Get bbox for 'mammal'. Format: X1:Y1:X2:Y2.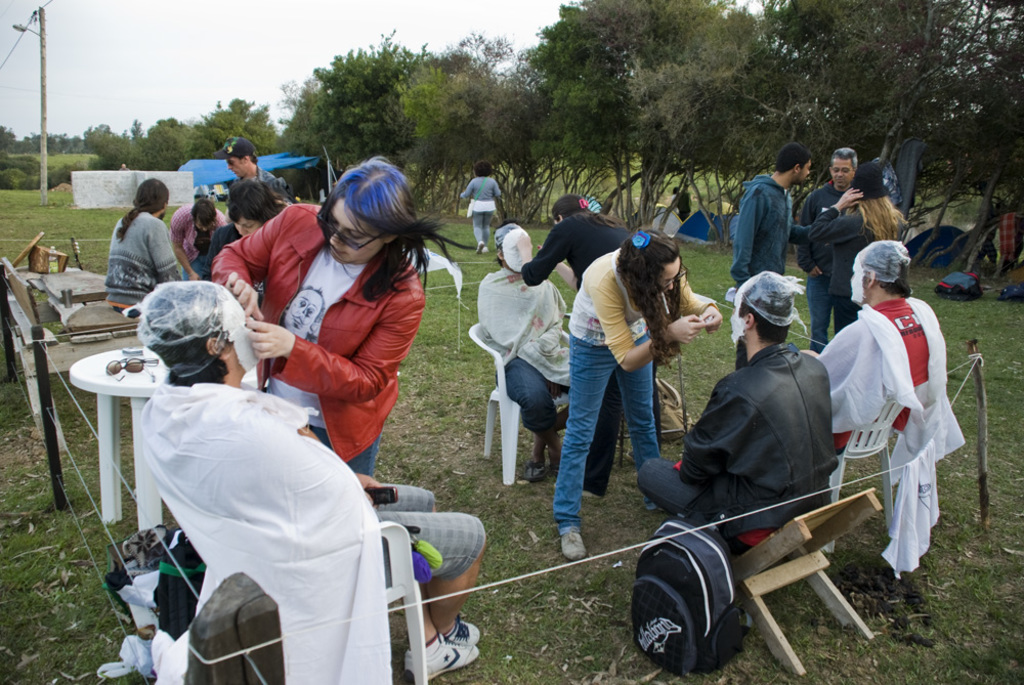
122:275:485:682.
